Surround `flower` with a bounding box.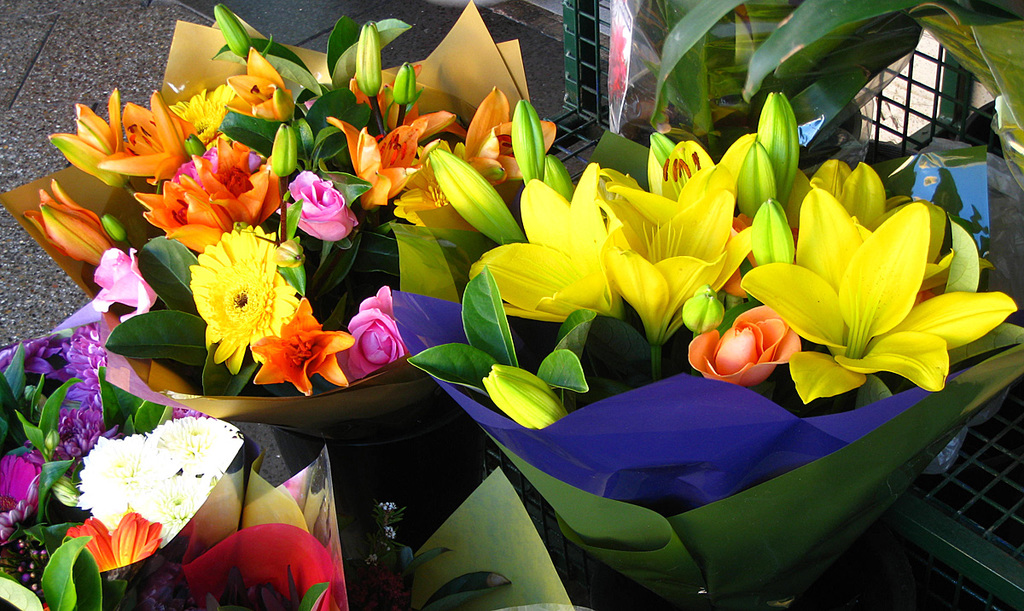
<region>96, 92, 201, 187</region>.
